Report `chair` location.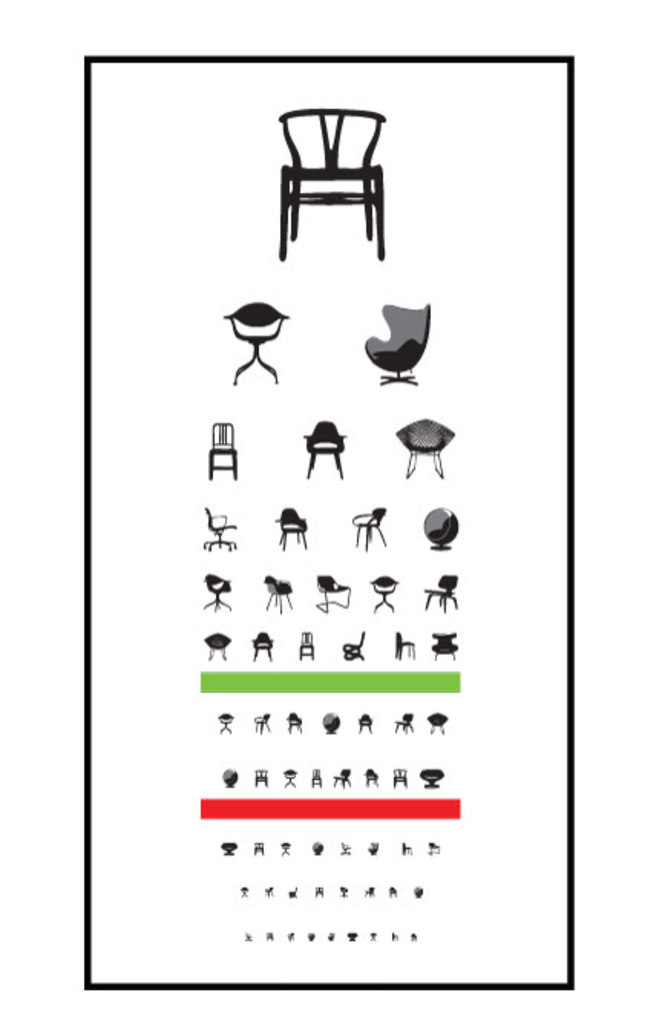
Report: l=267, t=569, r=294, b=613.
